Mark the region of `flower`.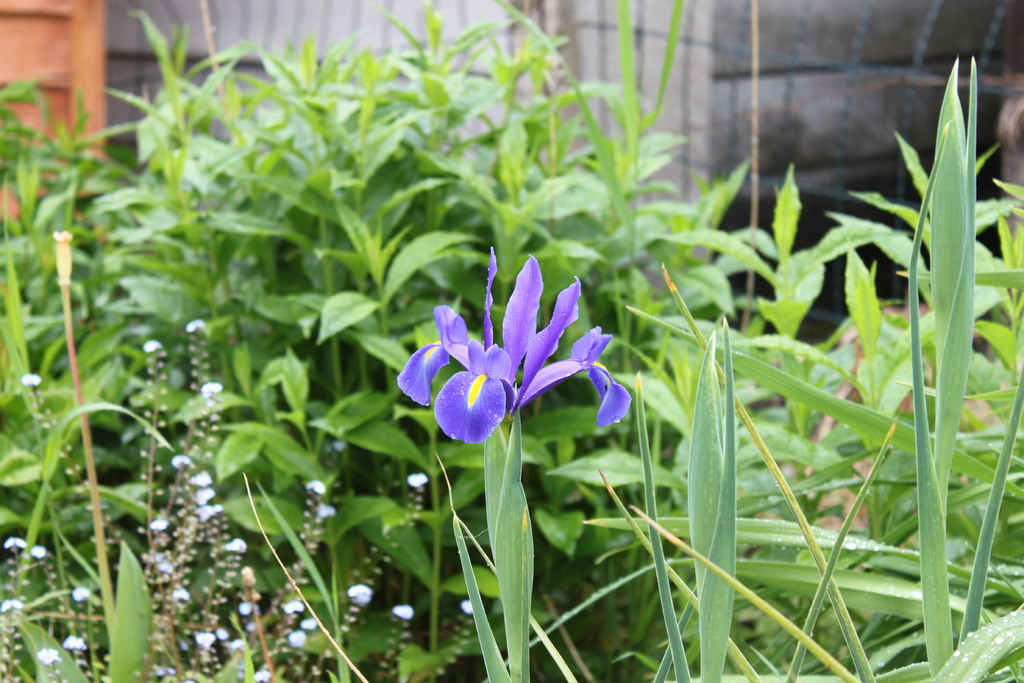
Region: [x1=346, y1=582, x2=372, y2=604].
